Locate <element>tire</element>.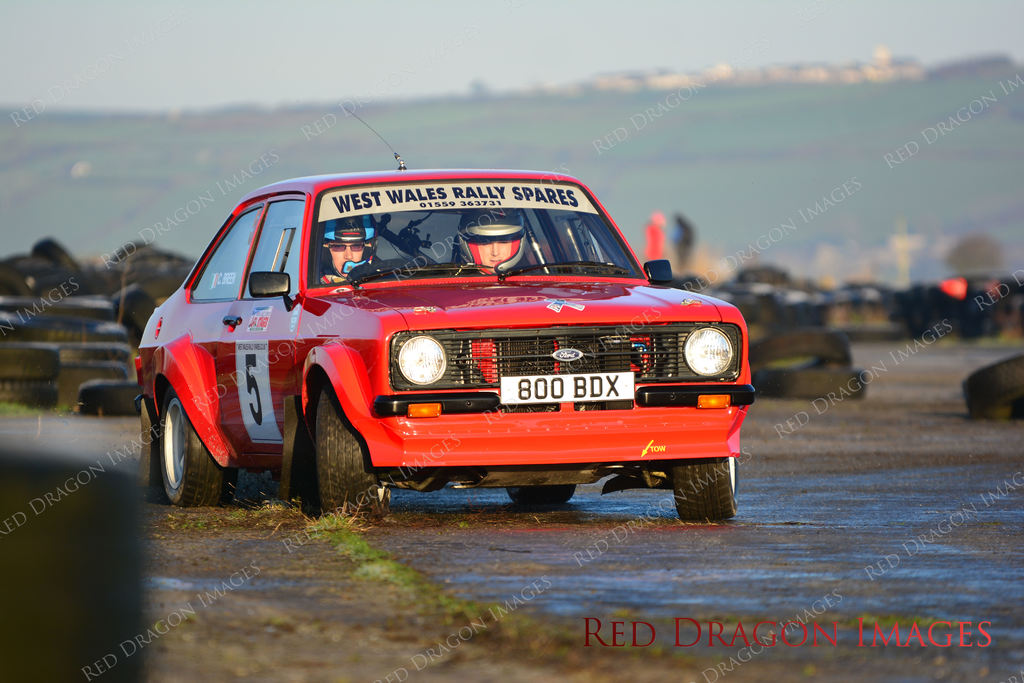
Bounding box: left=963, top=363, right=1023, bottom=420.
